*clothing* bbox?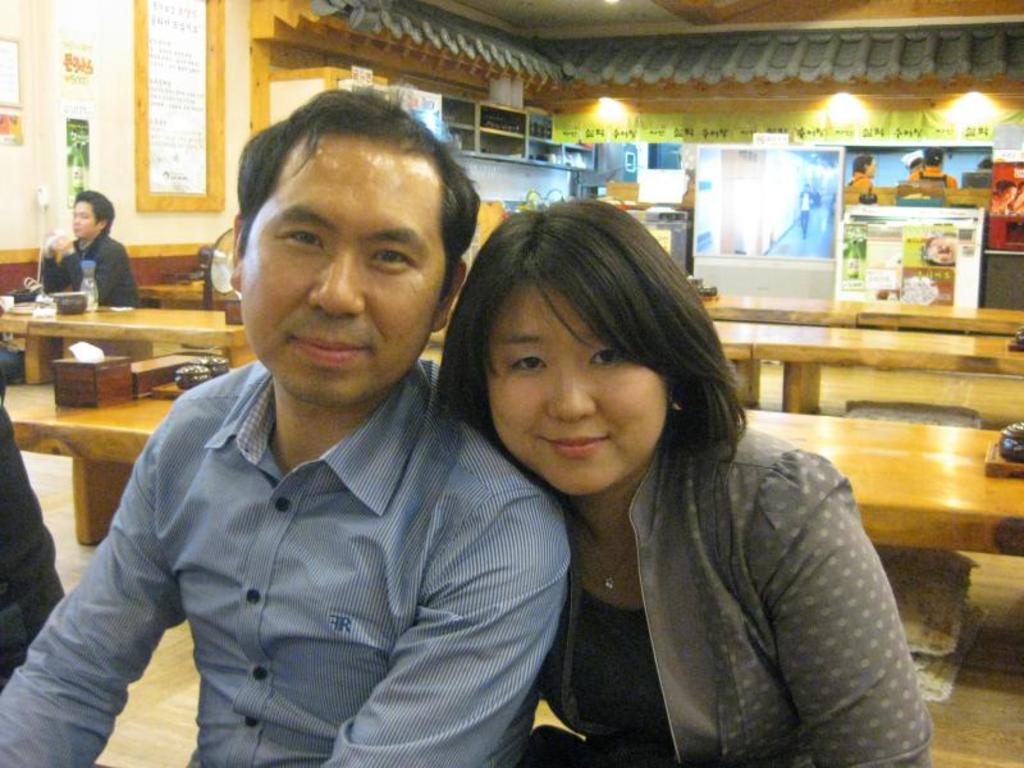
region(35, 233, 137, 312)
